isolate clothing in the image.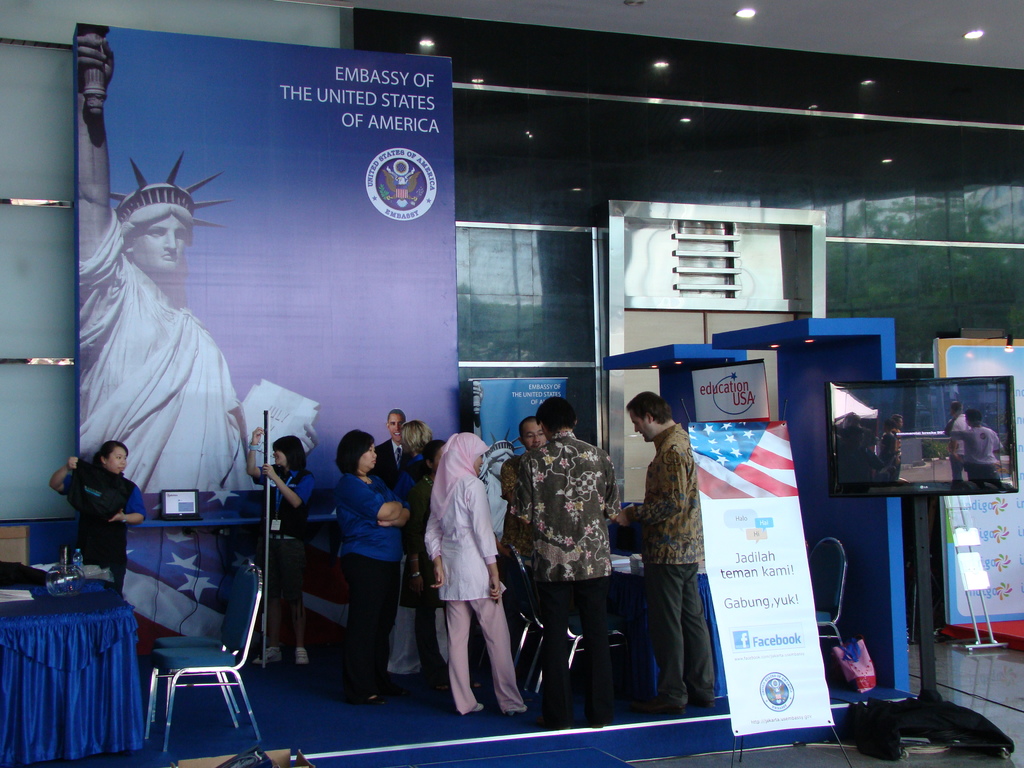
Isolated region: <region>265, 470, 316, 602</region>.
